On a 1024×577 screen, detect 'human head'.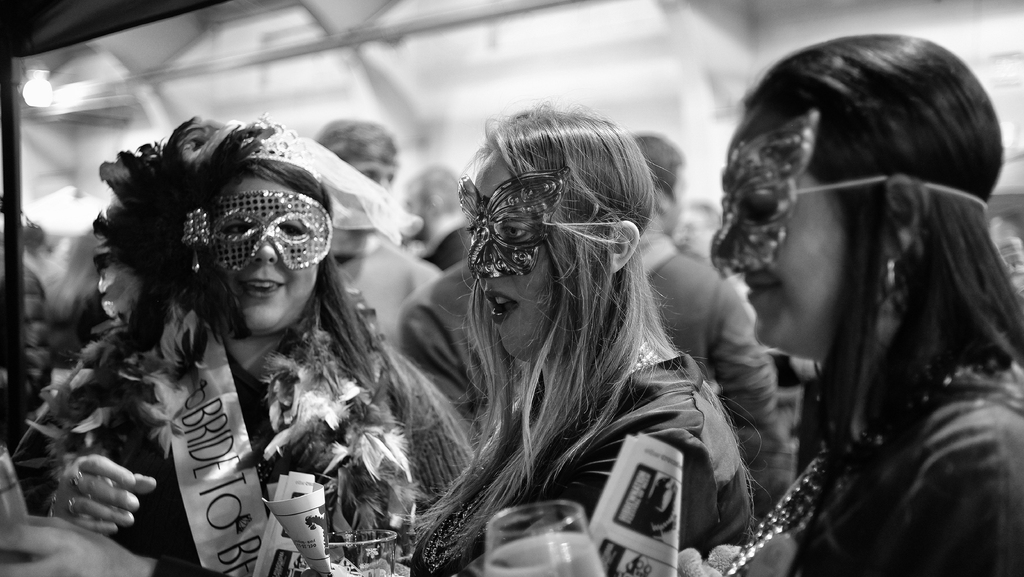
x1=635 y1=128 x2=689 y2=233.
